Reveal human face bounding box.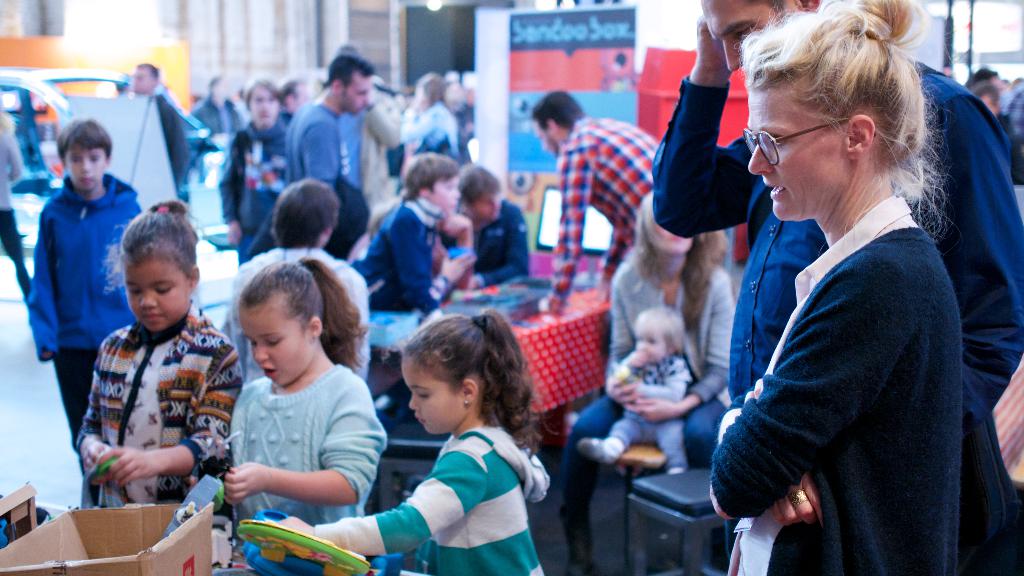
Revealed: locate(68, 145, 103, 202).
